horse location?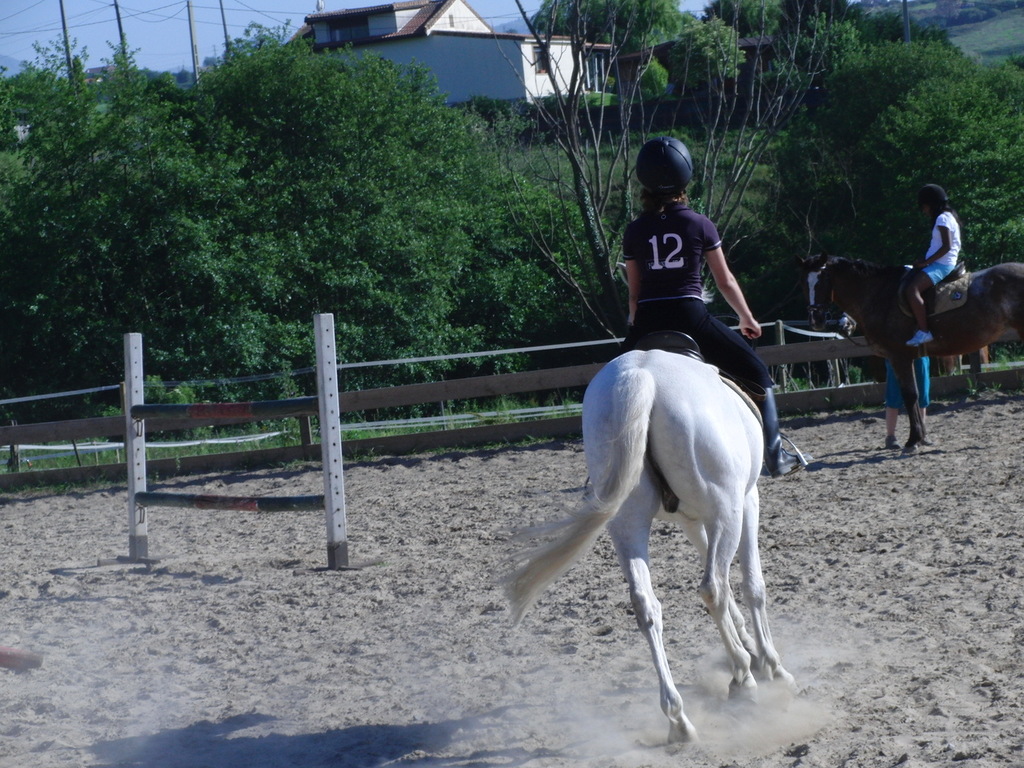
{"left": 796, "top": 252, "right": 1023, "bottom": 454}
